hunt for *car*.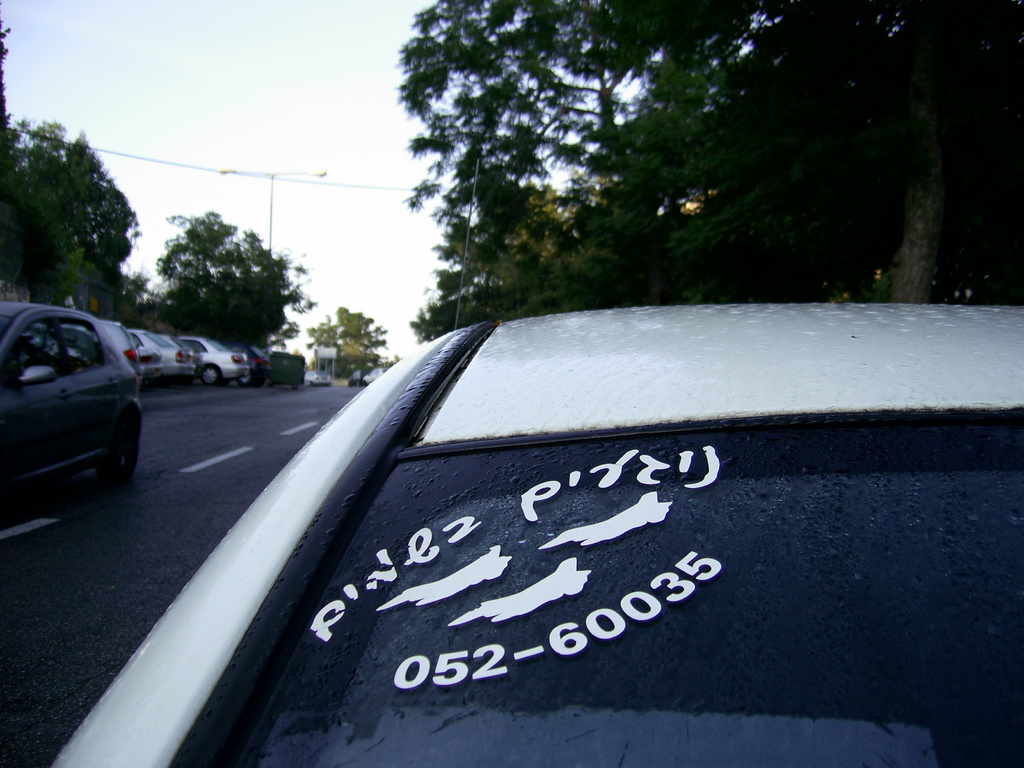
Hunted down at detection(241, 343, 269, 383).
